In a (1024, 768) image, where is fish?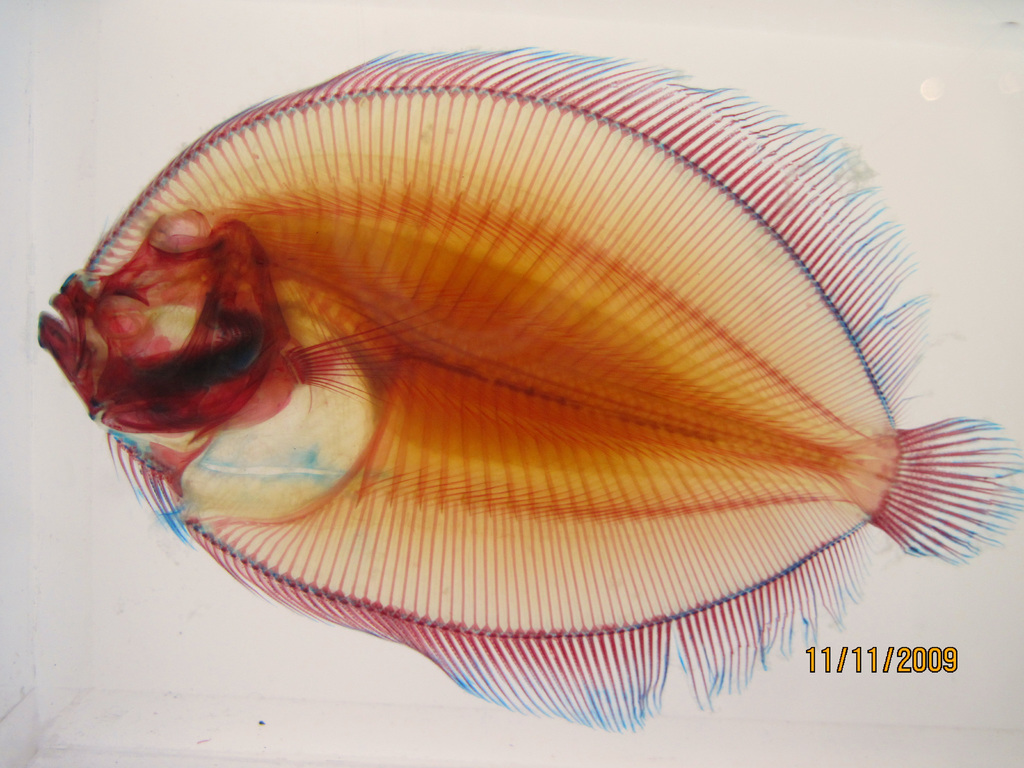
box=[0, 79, 1004, 716].
